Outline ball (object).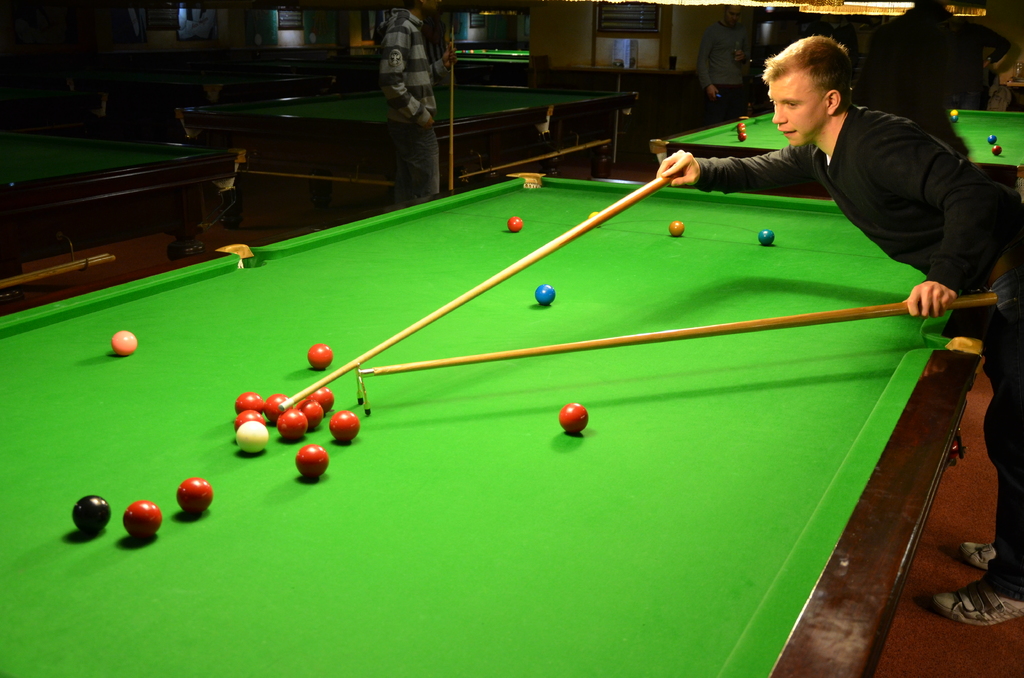
Outline: detection(669, 220, 685, 237).
